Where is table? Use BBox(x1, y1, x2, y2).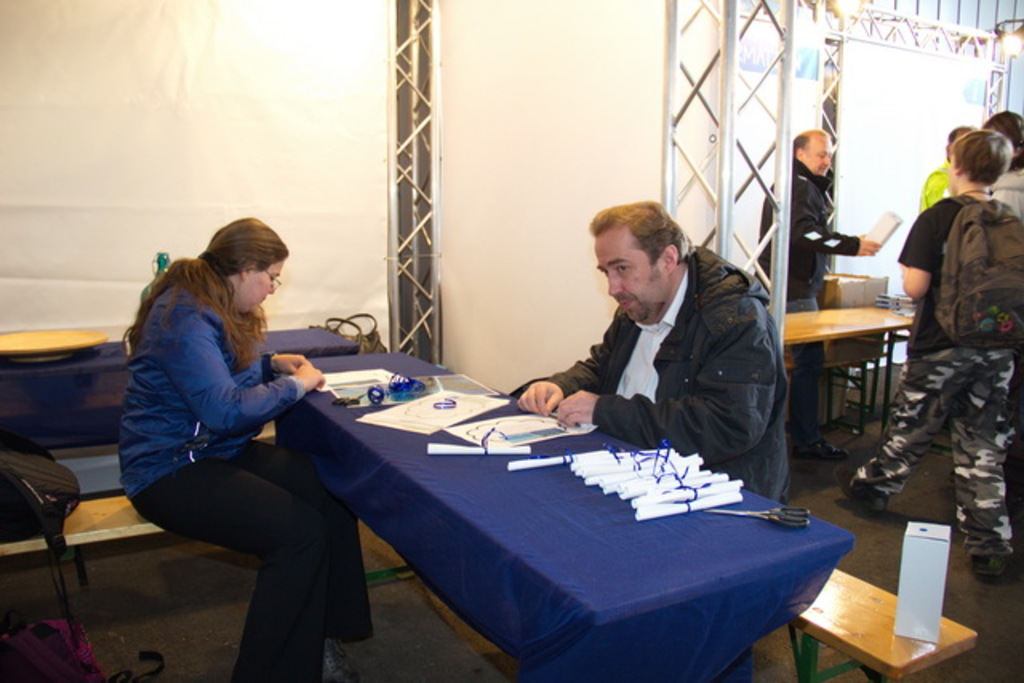
BBox(786, 307, 915, 438).
